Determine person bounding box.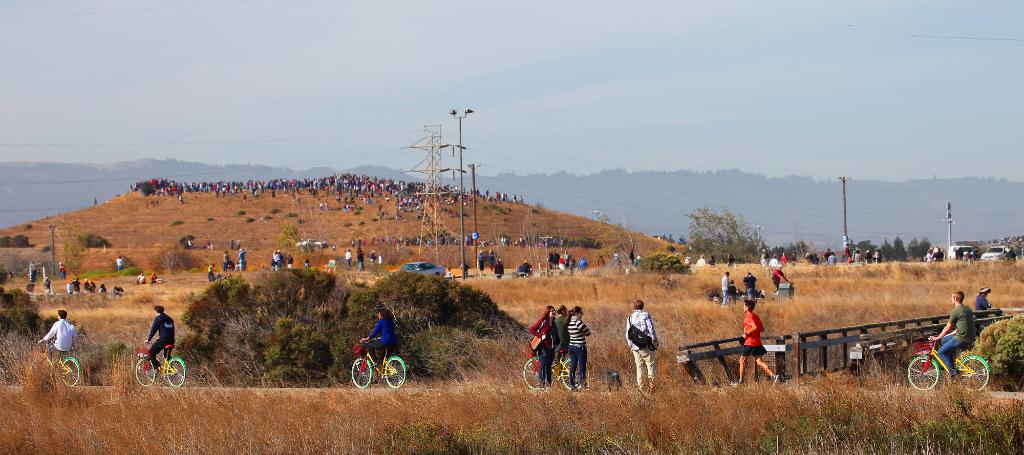
Determined: rect(531, 304, 556, 390).
